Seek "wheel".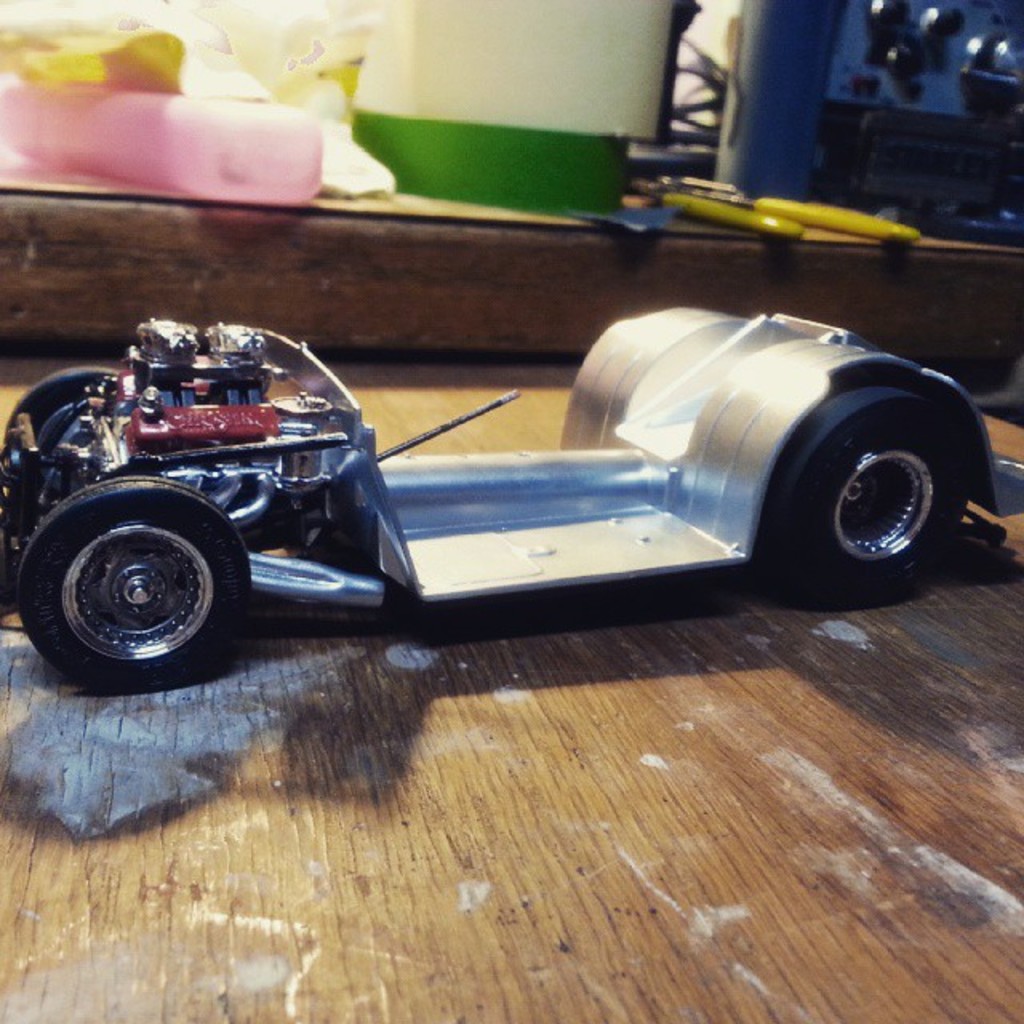
[left=14, top=472, right=251, bottom=690].
